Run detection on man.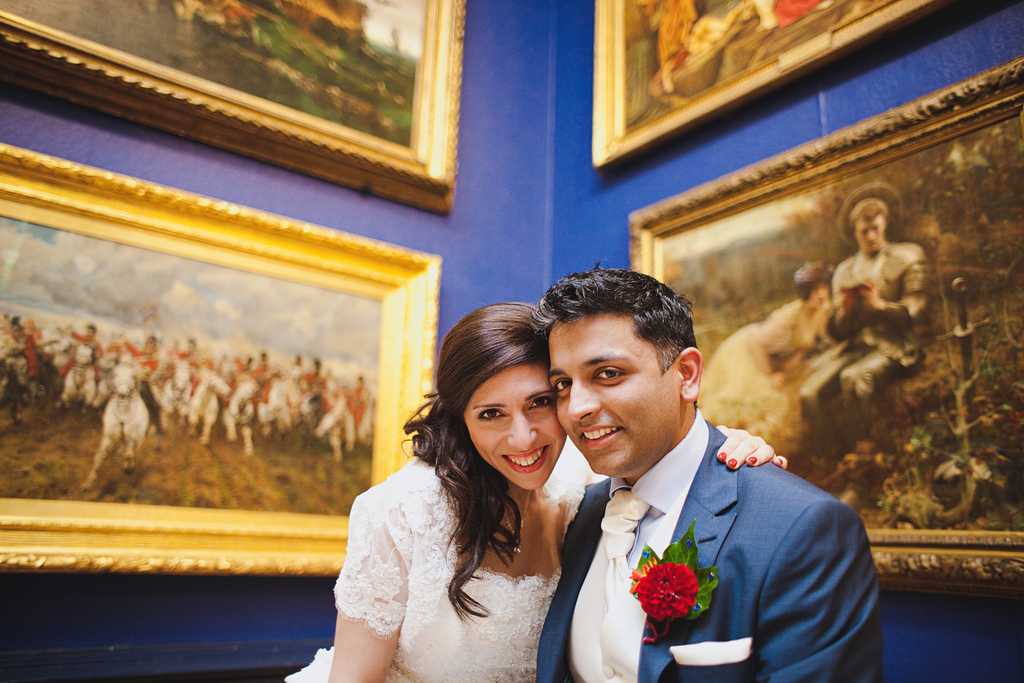
Result: 505, 286, 885, 673.
